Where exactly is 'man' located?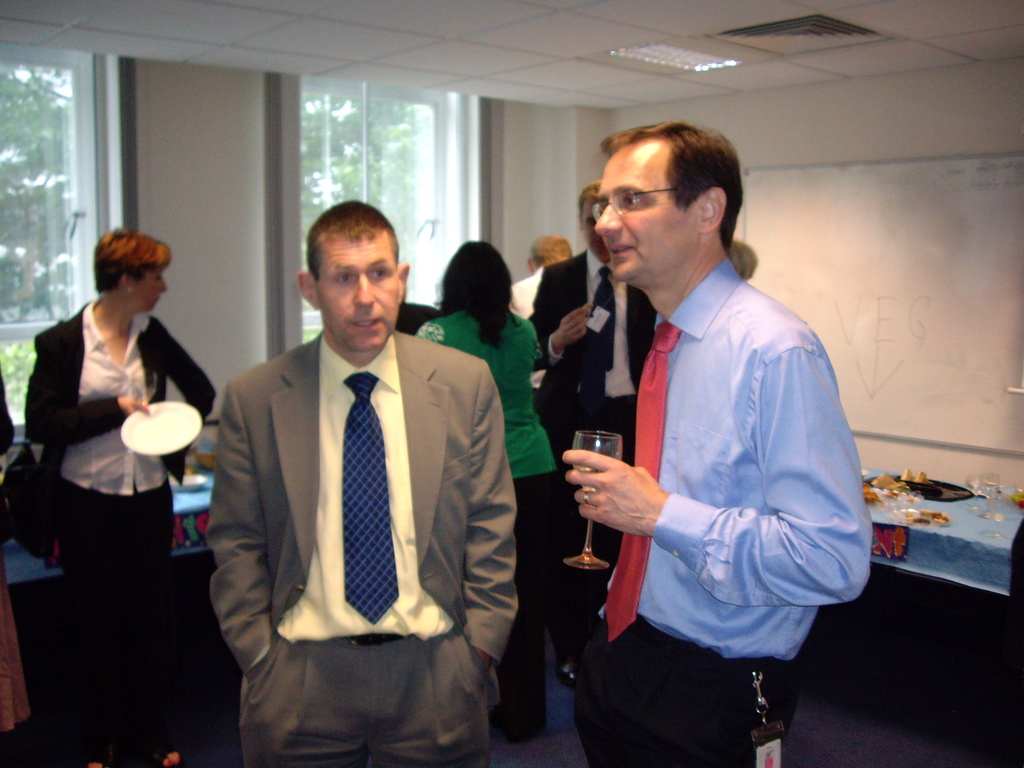
Its bounding box is <region>508, 230, 566, 330</region>.
